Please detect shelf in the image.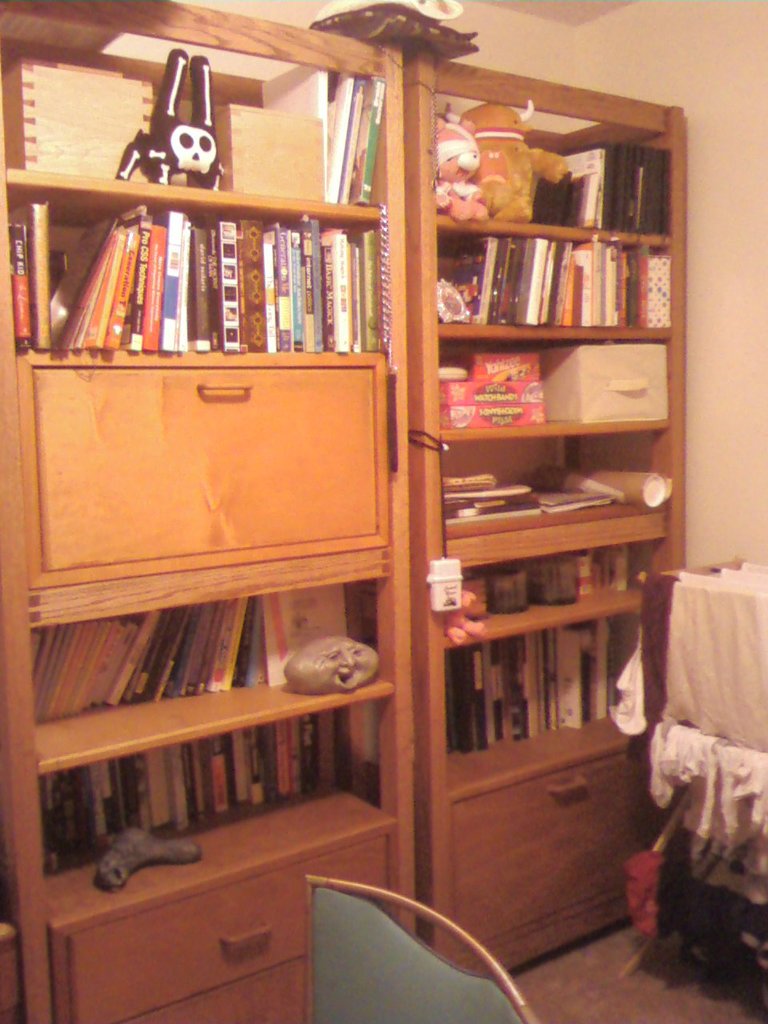
bbox(415, 518, 682, 668).
